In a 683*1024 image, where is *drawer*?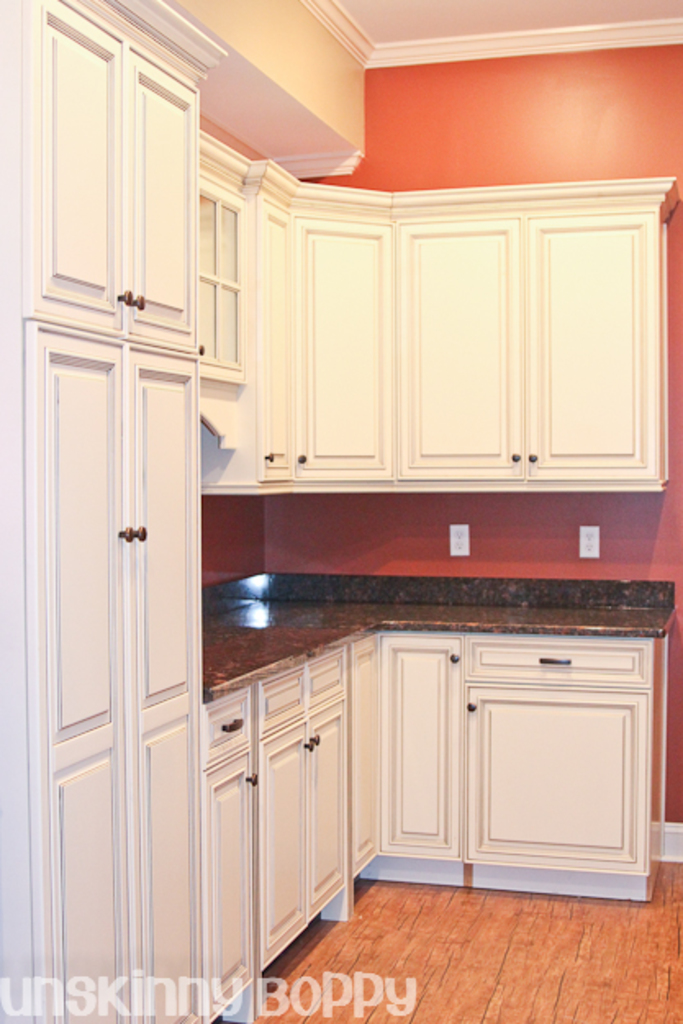
[257,668,305,739].
